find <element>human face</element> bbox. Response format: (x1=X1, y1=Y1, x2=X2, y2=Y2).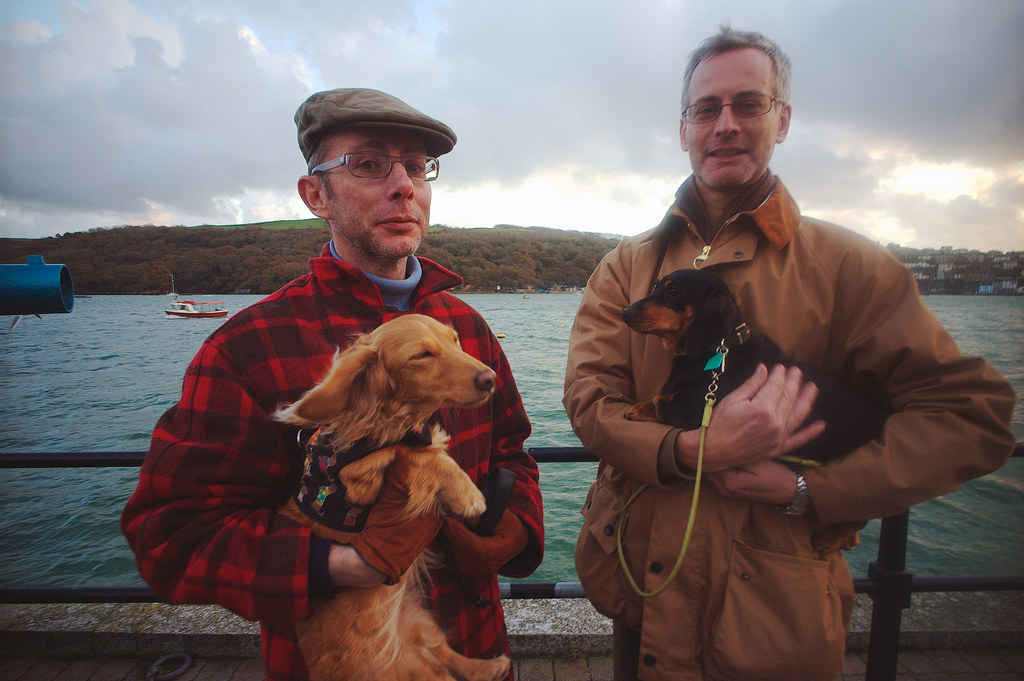
(x1=333, y1=130, x2=439, y2=258).
